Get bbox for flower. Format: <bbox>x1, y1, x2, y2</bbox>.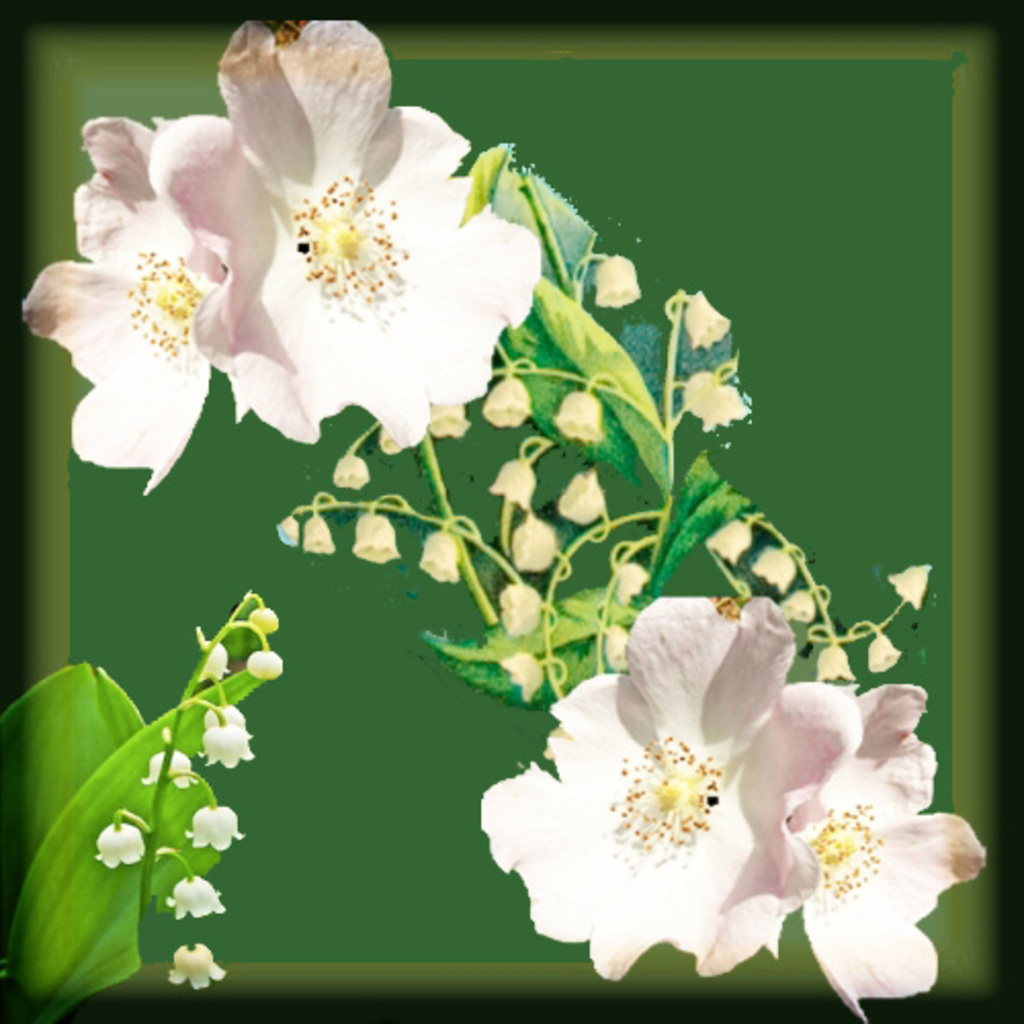
<bbox>141, 739, 195, 791</bbox>.
